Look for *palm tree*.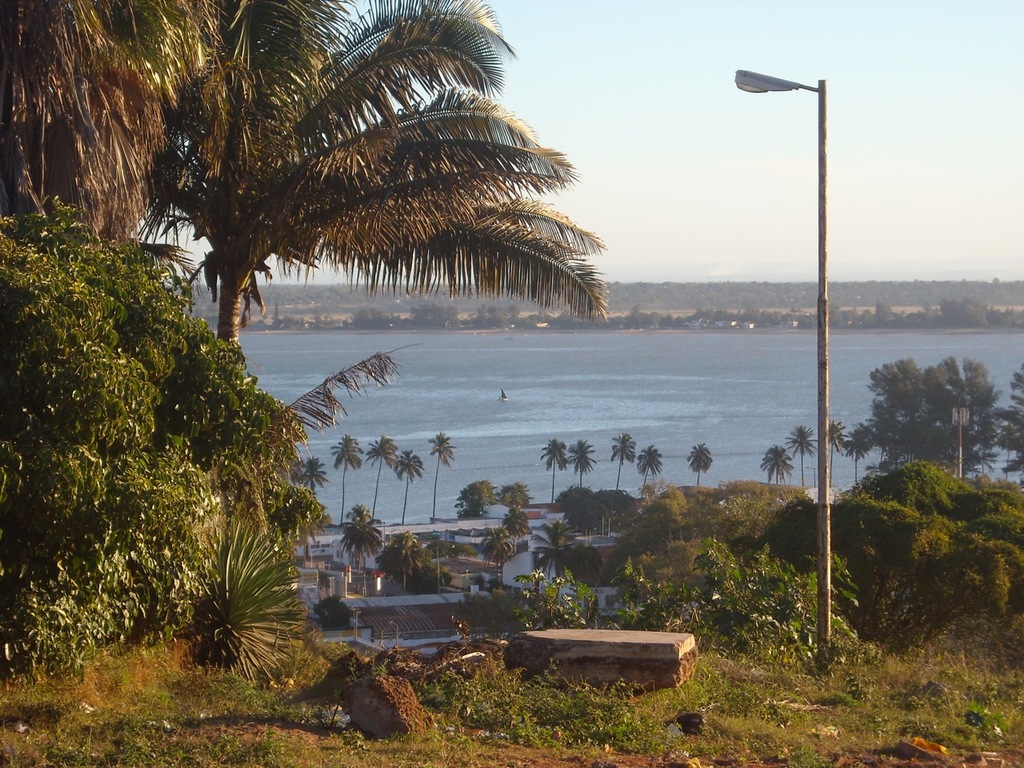
Found: locate(846, 420, 873, 494).
